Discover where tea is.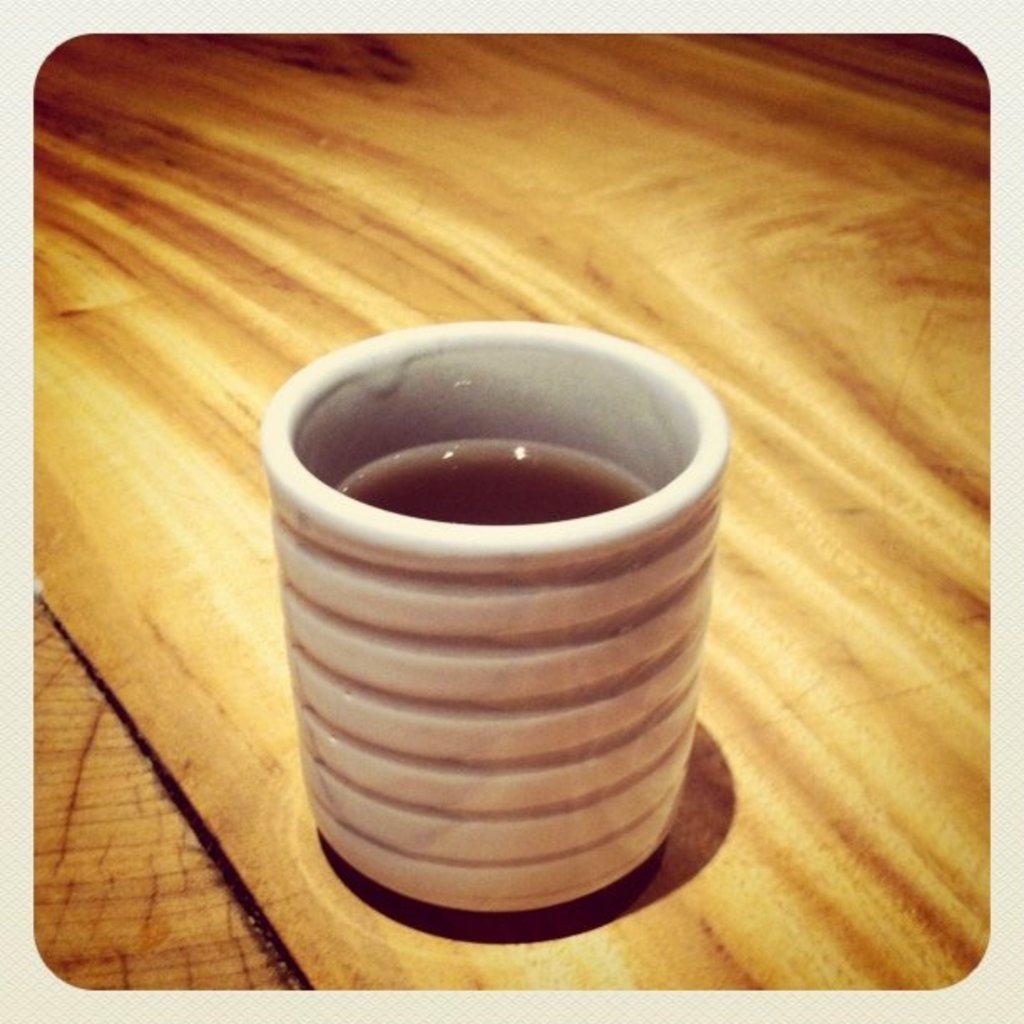
Discovered at box=[345, 437, 656, 524].
